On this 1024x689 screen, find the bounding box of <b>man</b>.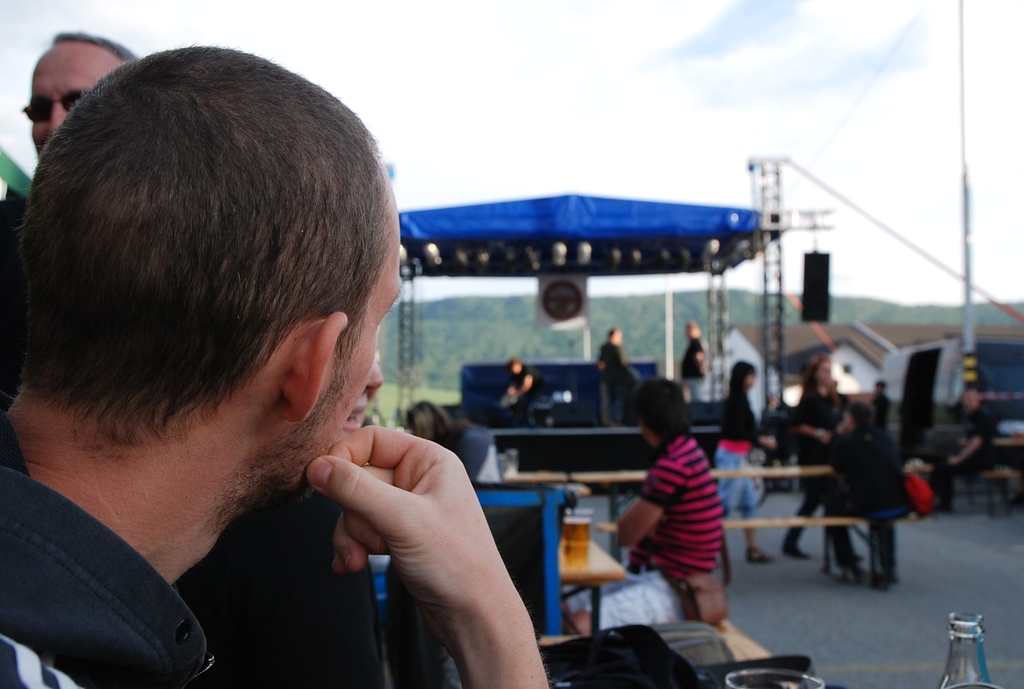
Bounding box: (left=0, top=43, right=554, bottom=688).
